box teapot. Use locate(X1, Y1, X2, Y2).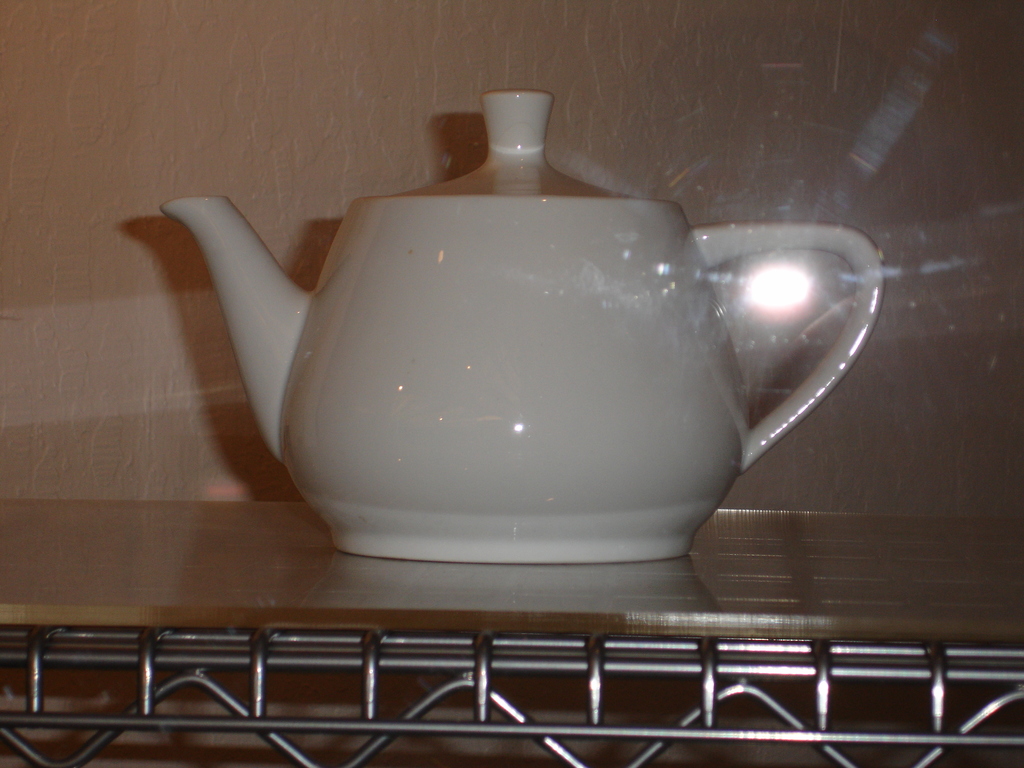
locate(157, 92, 885, 565).
